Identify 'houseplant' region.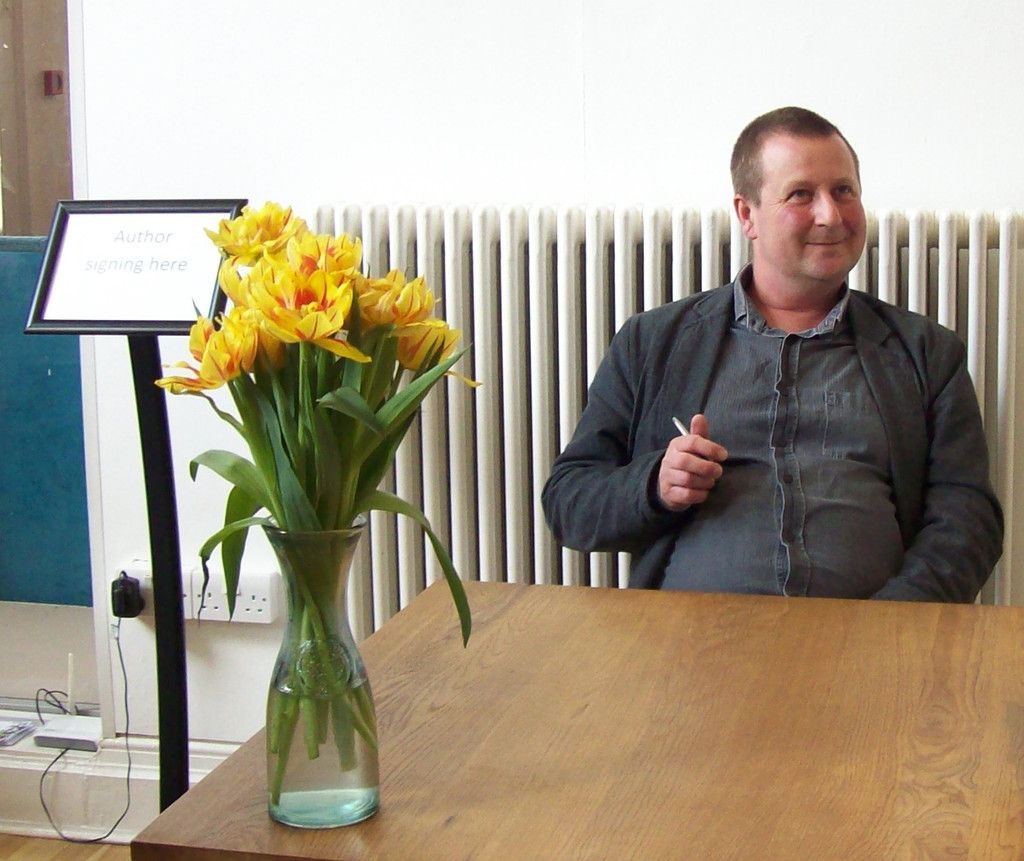
Region: 157, 208, 493, 827.
